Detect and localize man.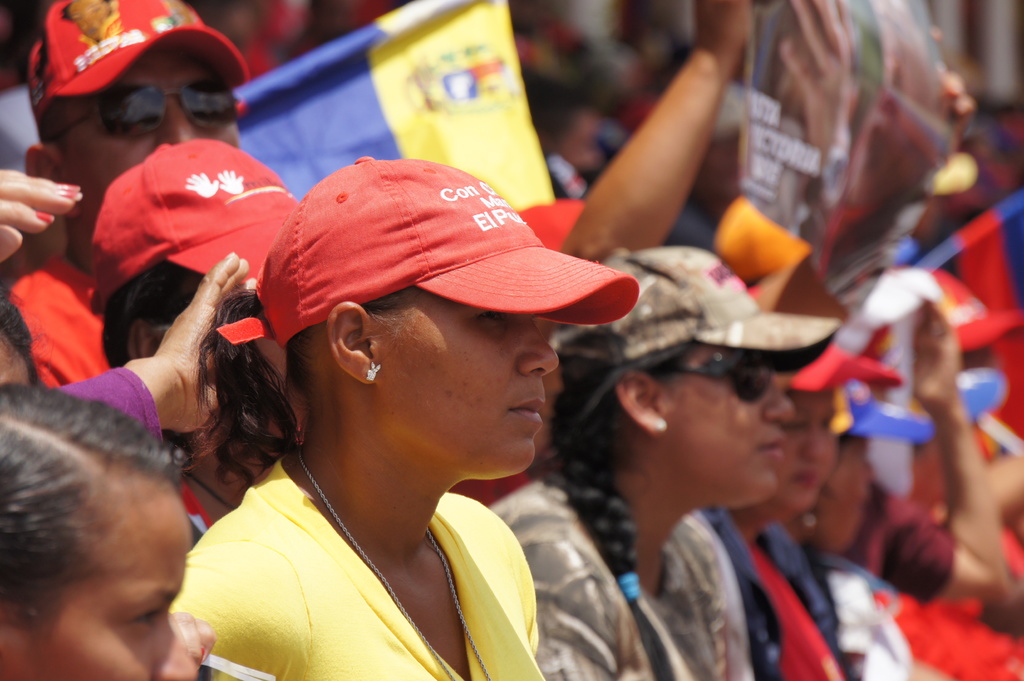
Localized at crop(0, 0, 269, 382).
